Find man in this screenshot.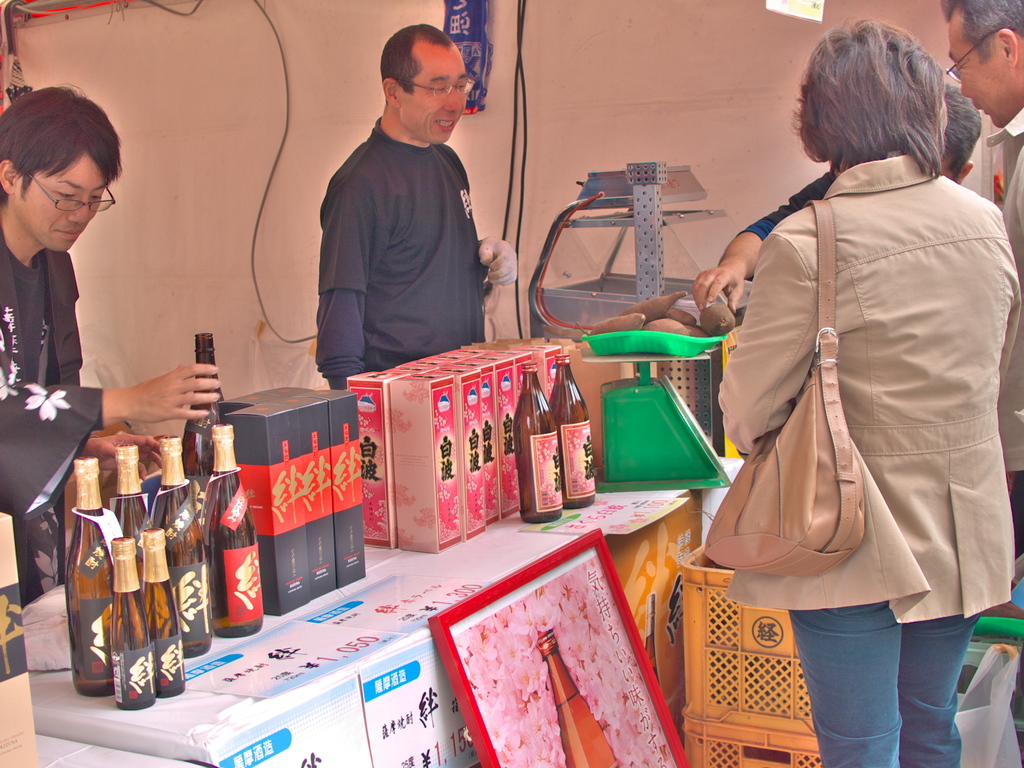
The bounding box for man is detection(942, 0, 1023, 542).
